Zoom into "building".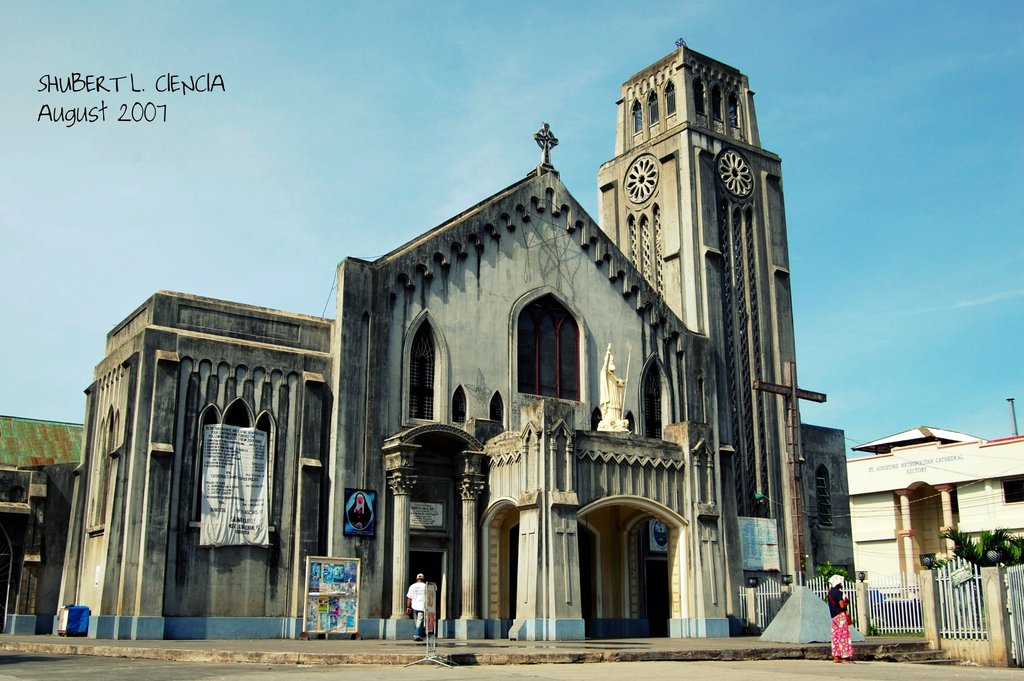
Zoom target: locate(47, 35, 858, 644).
